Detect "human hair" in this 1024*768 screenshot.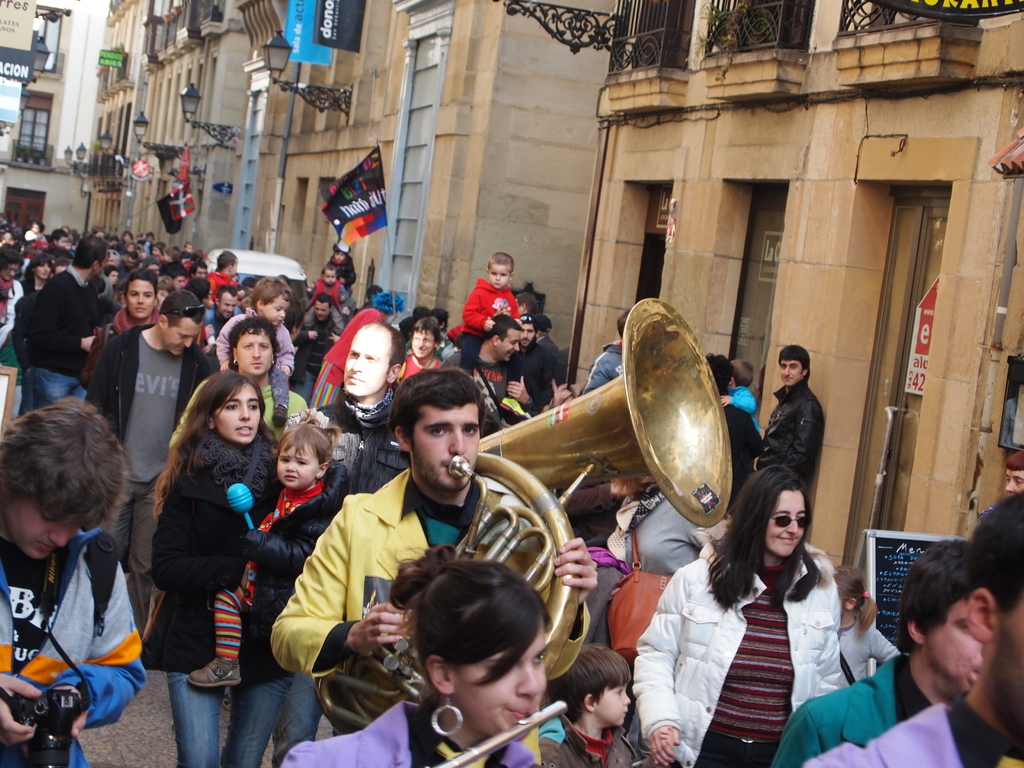
Detection: bbox(614, 309, 628, 335).
